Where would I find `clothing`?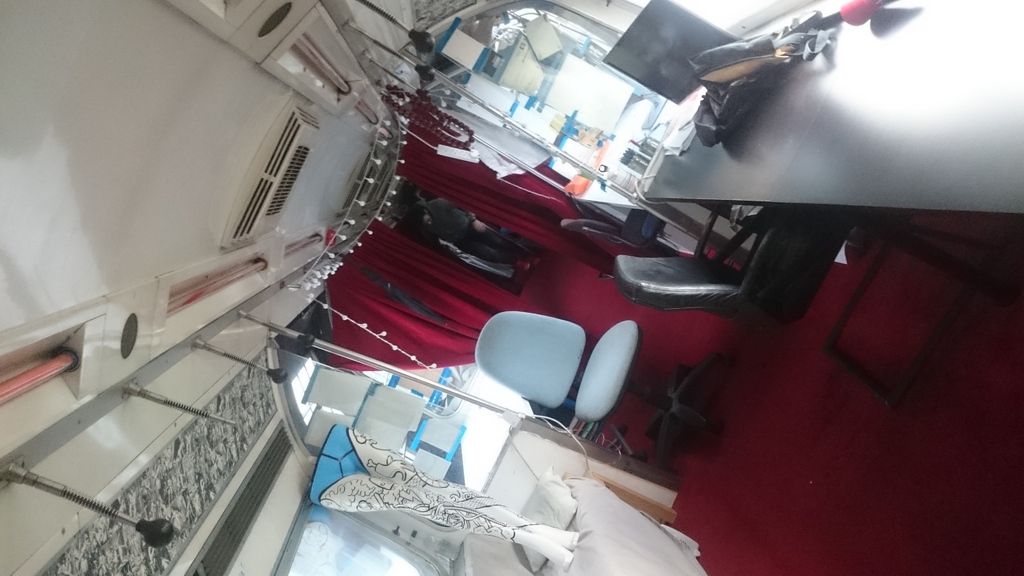
At select_region(436, 195, 517, 260).
